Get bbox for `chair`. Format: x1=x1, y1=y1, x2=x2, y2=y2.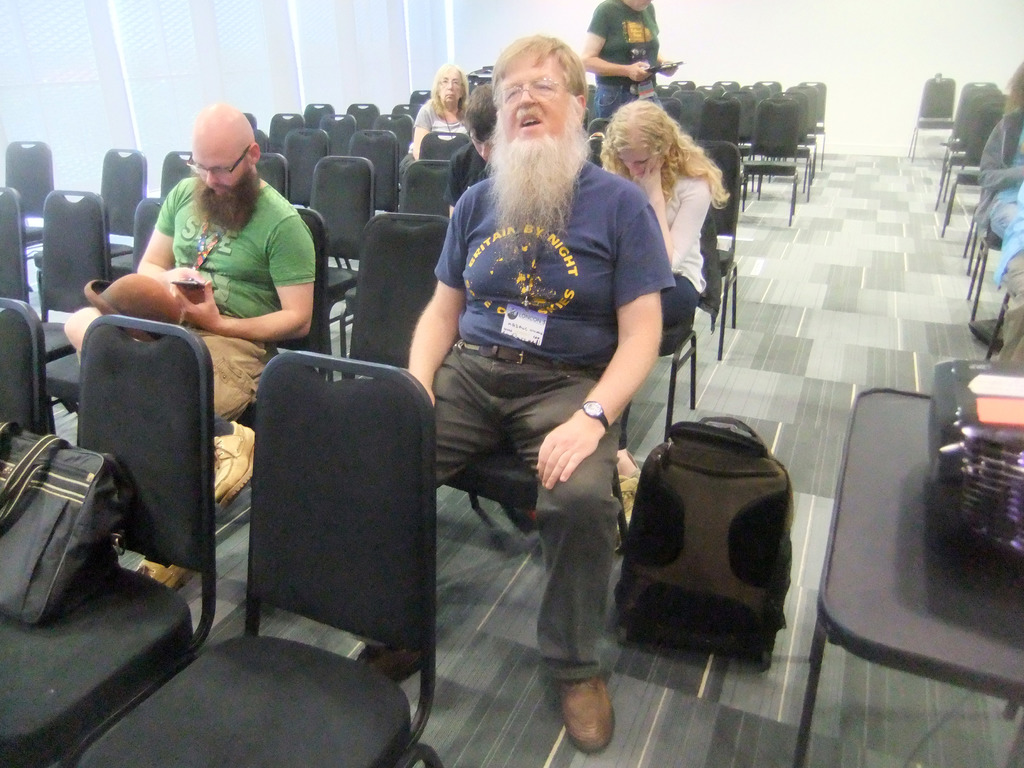
x1=705, y1=95, x2=745, y2=150.
